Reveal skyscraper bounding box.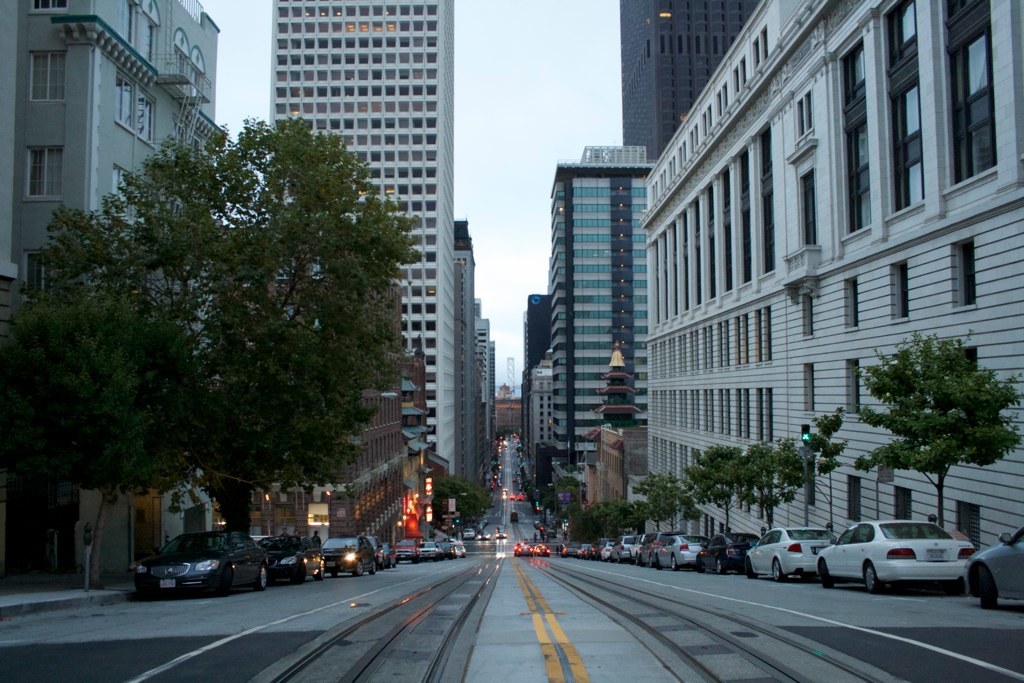
Revealed: <box>268,0,457,489</box>.
